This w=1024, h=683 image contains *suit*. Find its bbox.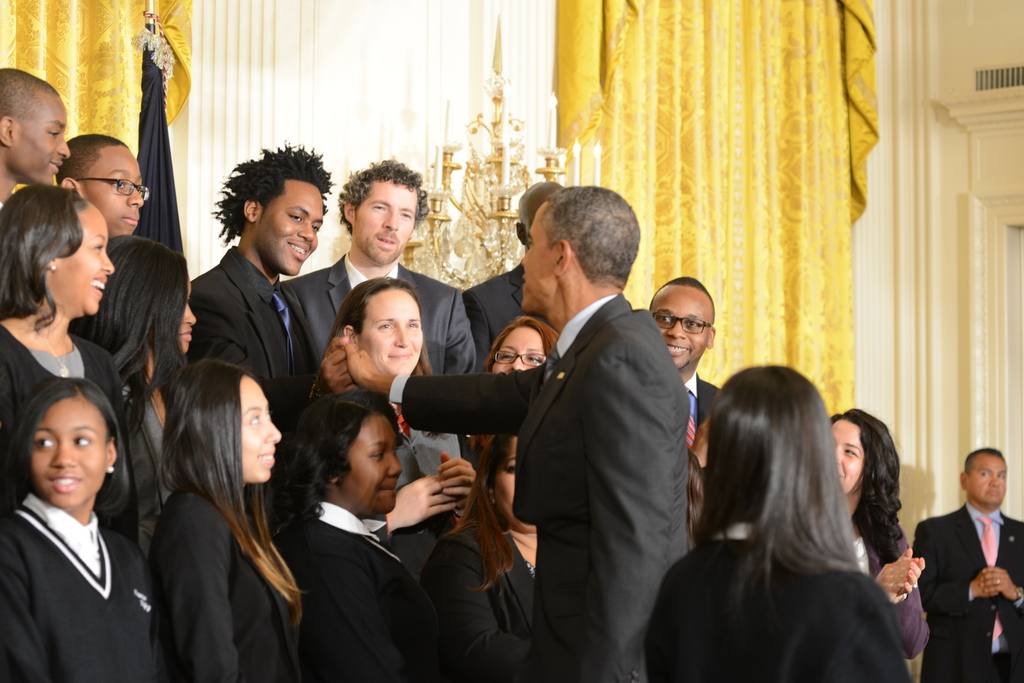
<bbox>913, 472, 1018, 673</bbox>.
